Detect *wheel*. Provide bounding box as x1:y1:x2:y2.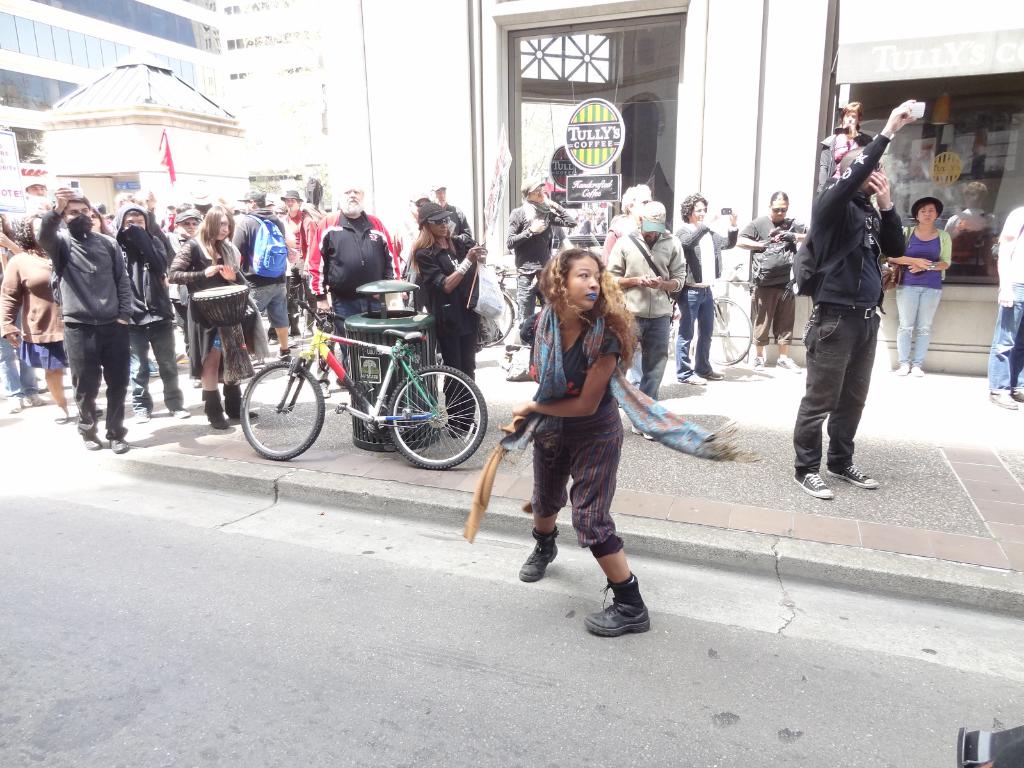
386:360:477:458.
